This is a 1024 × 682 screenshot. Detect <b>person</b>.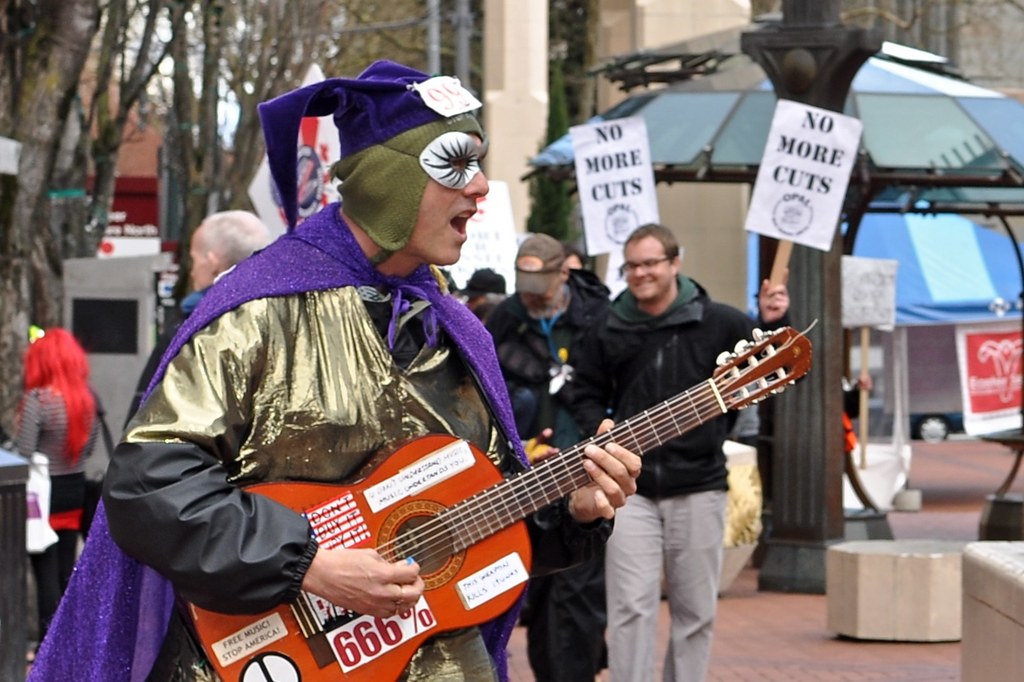
(605,225,769,681).
